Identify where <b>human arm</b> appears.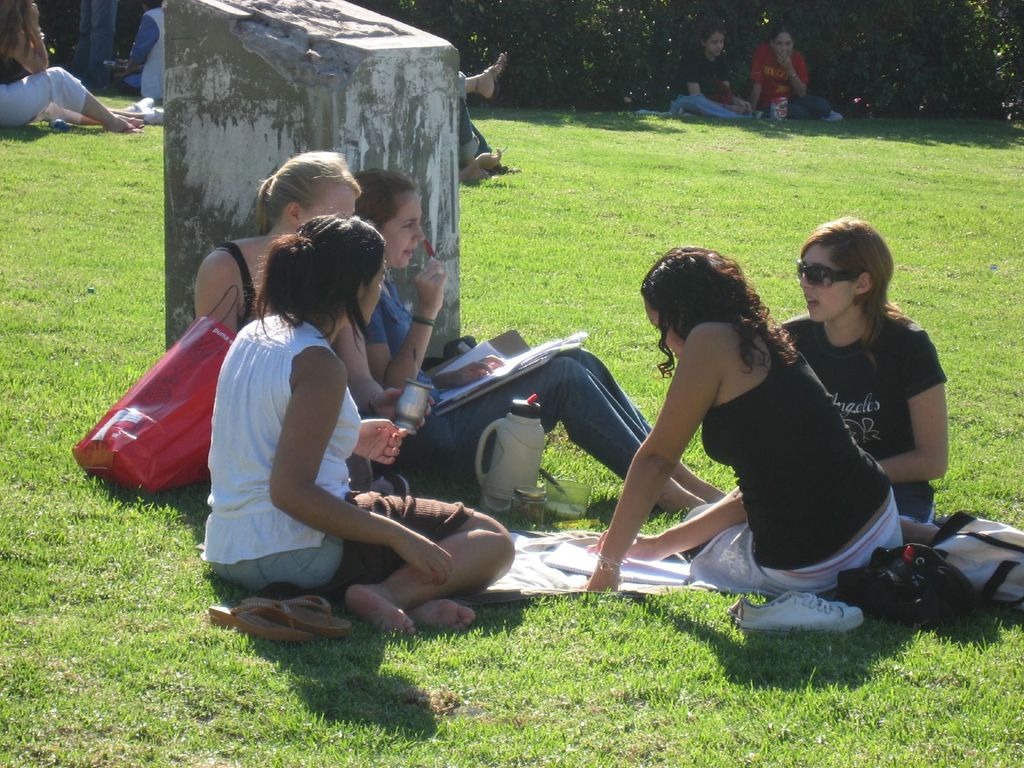
Appears at 582/326/732/600.
